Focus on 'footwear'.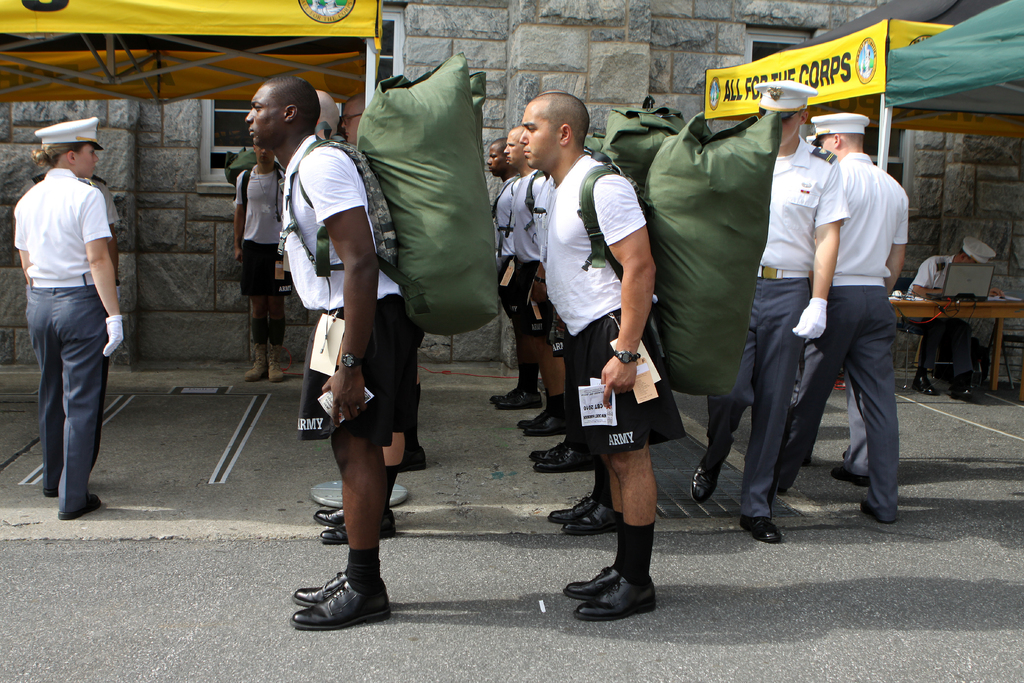
Focused at bbox(563, 566, 657, 620).
